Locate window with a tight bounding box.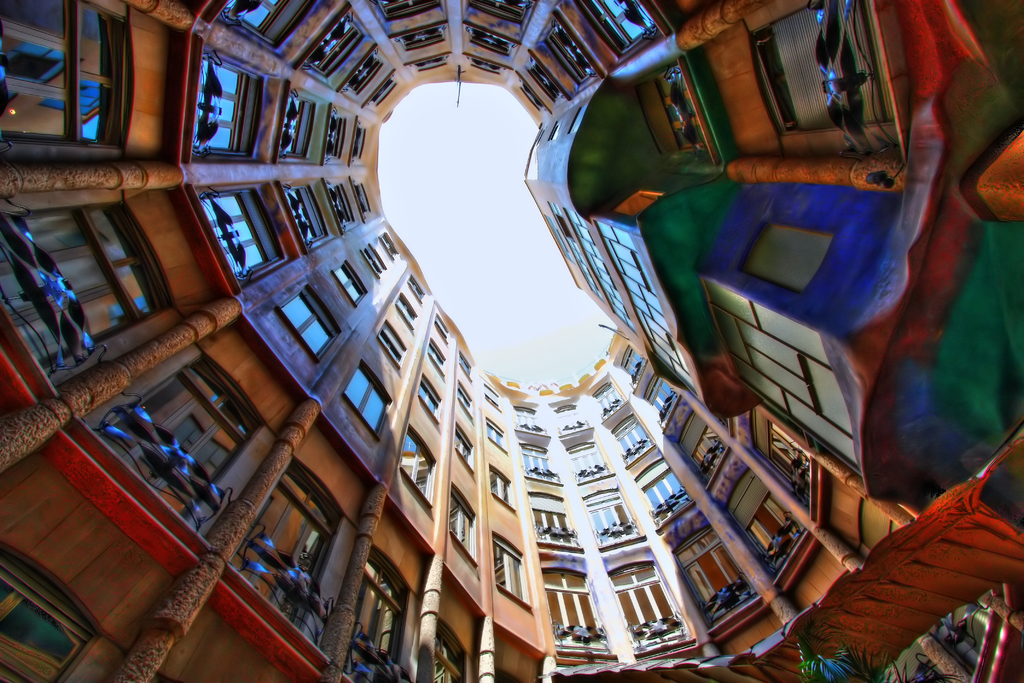
locate(320, 180, 356, 233).
